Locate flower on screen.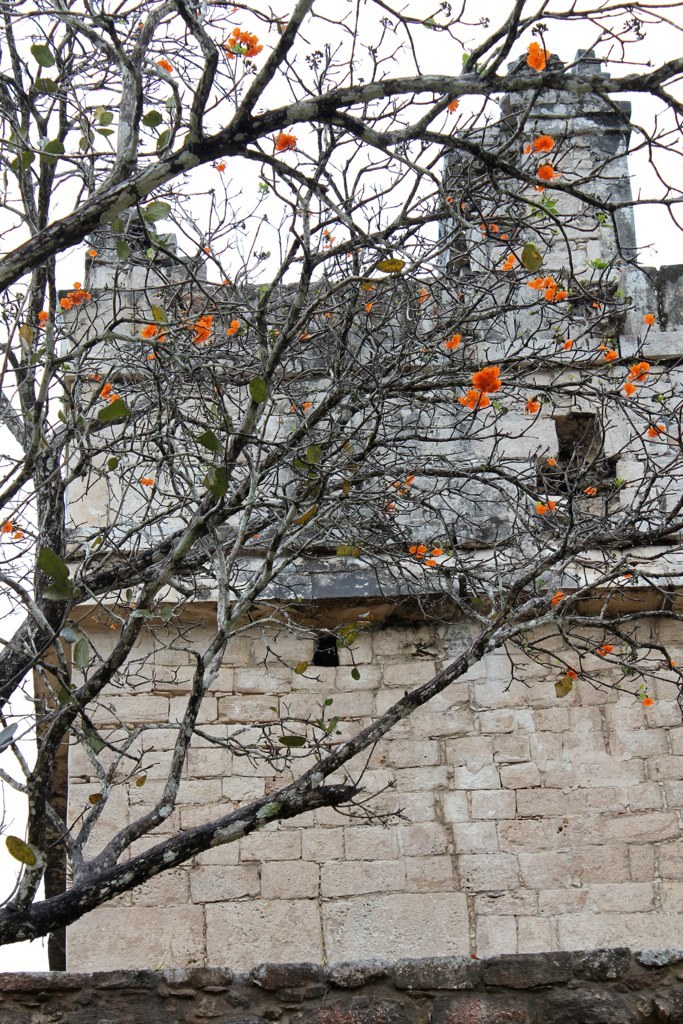
On screen at box=[226, 318, 238, 339].
